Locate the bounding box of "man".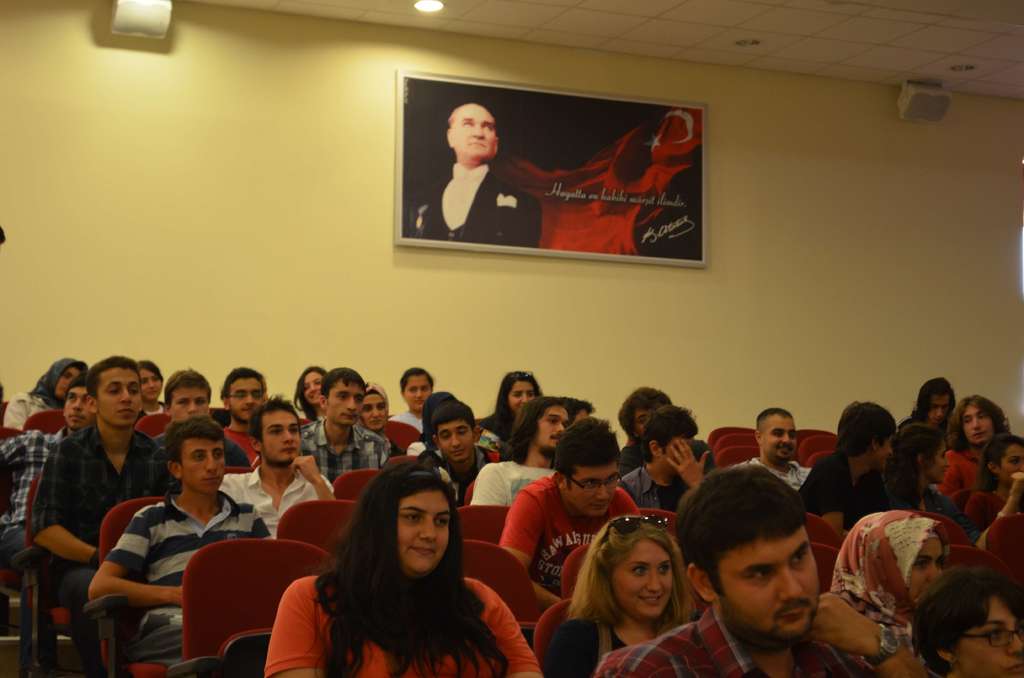
Bounding box: {"x1": 0, "y1": 372, "x2": 97, "y2": 586}.
